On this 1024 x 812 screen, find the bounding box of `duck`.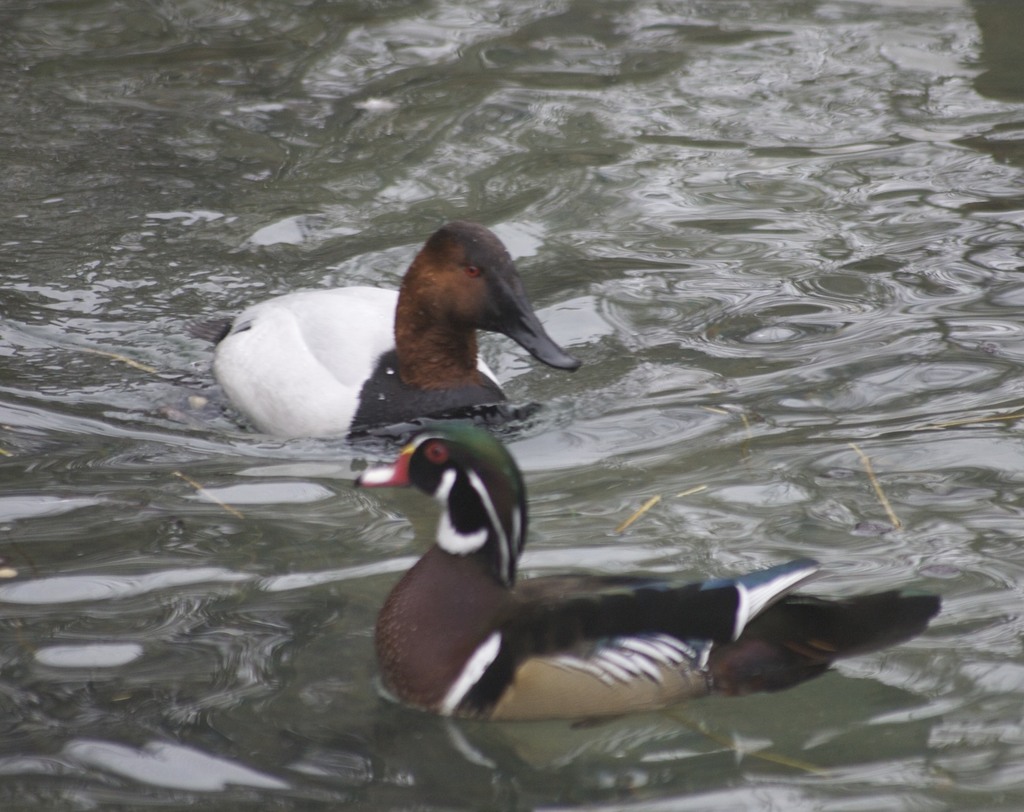
Bounding box: 349/423/941/724.
